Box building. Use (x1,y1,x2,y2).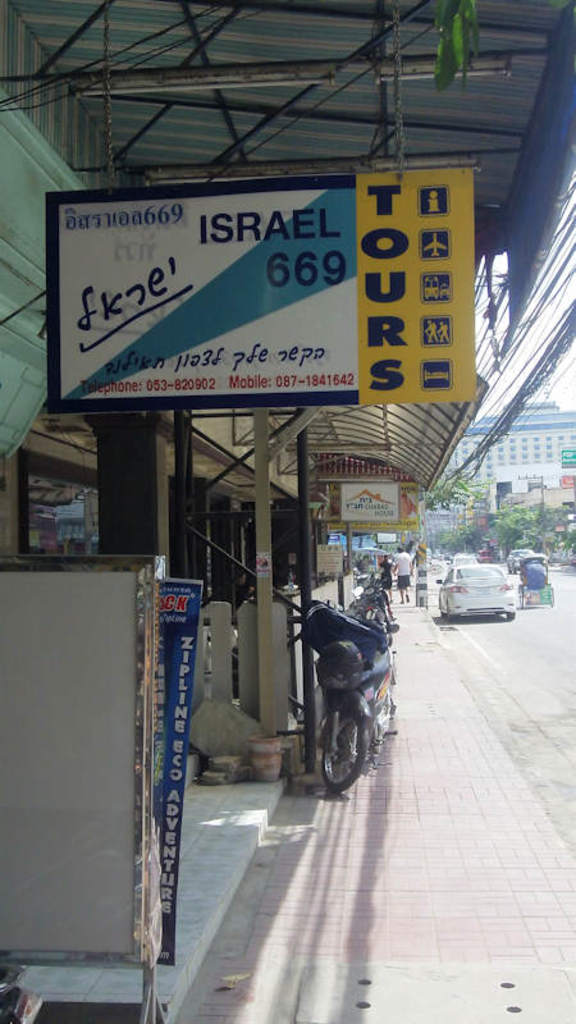
(420,397,575,531).
